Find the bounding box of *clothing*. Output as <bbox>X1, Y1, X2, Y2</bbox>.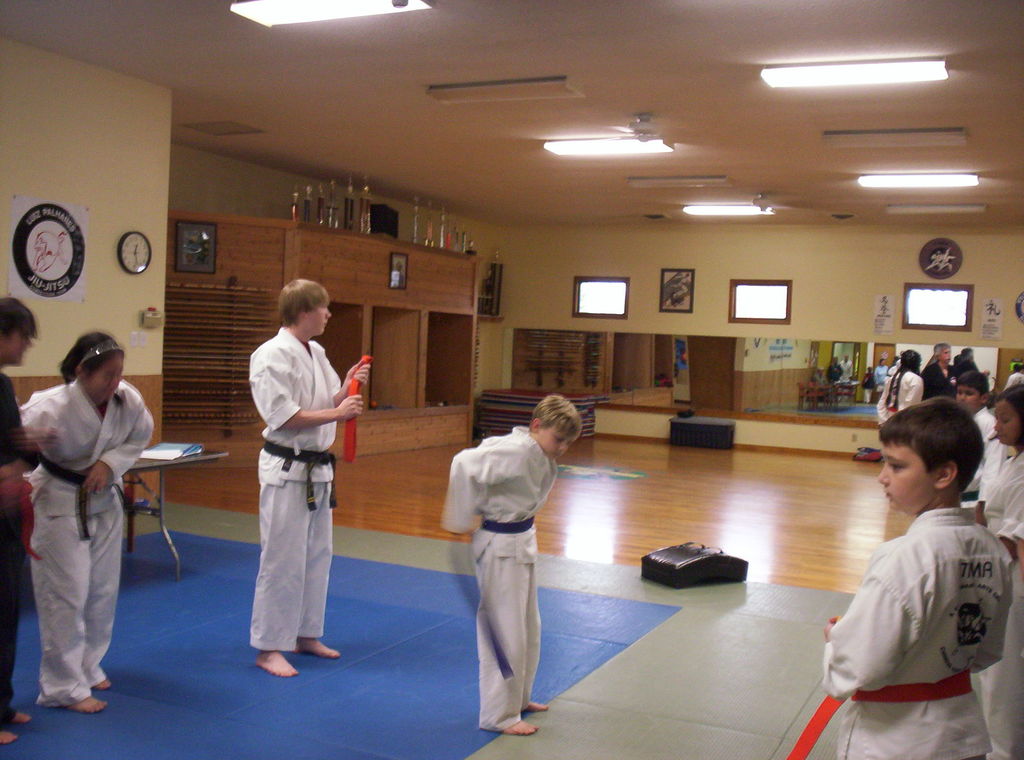
<bbox>442, 418, 563, 740</bbox>.
